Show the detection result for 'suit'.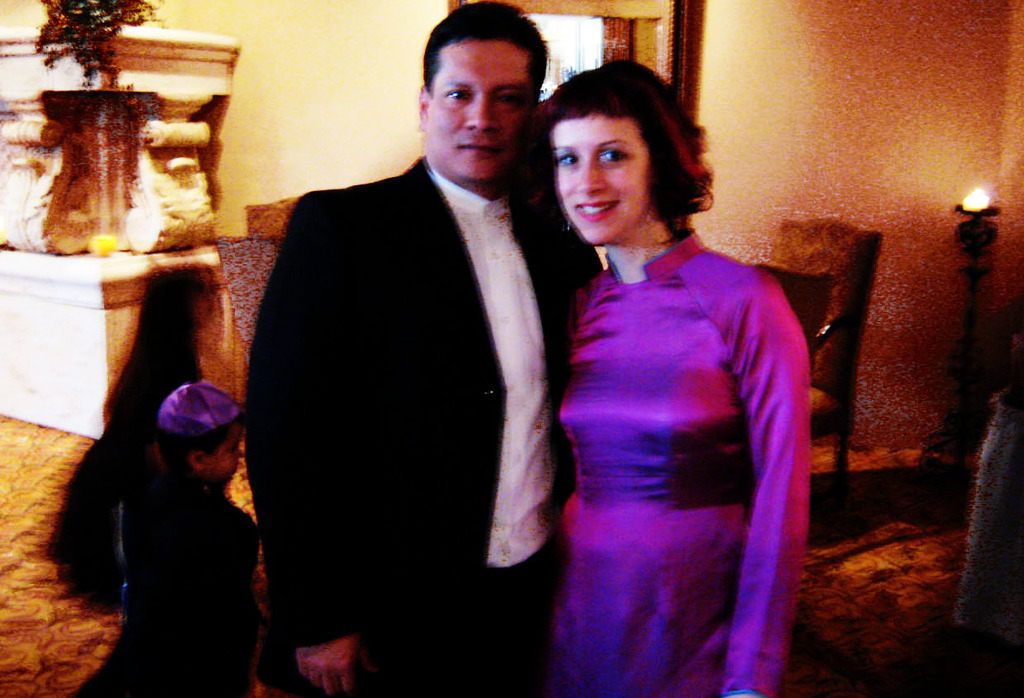
x1=228, y1=90, x2=569, y2=671.
